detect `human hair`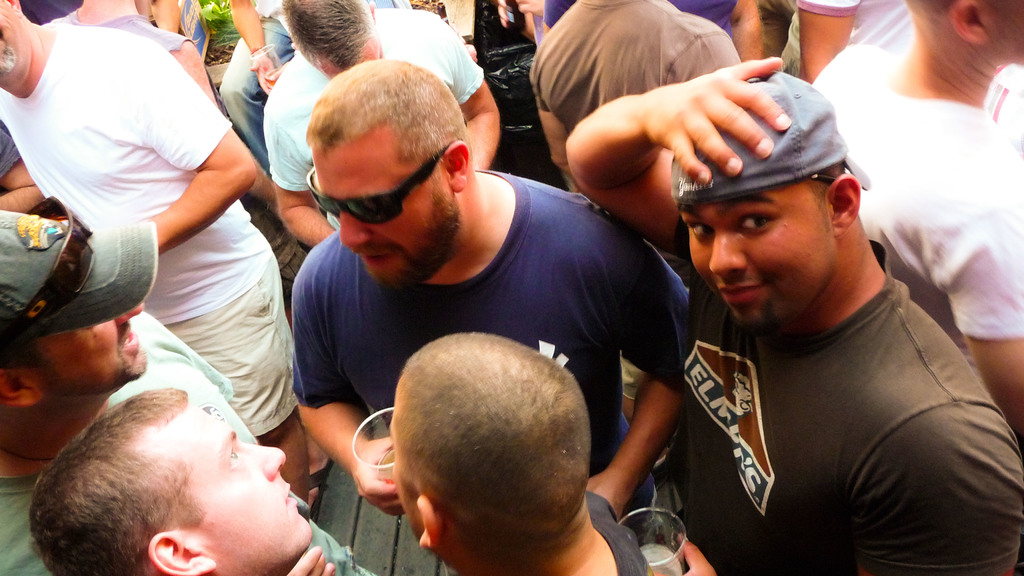
283,0,374,75
